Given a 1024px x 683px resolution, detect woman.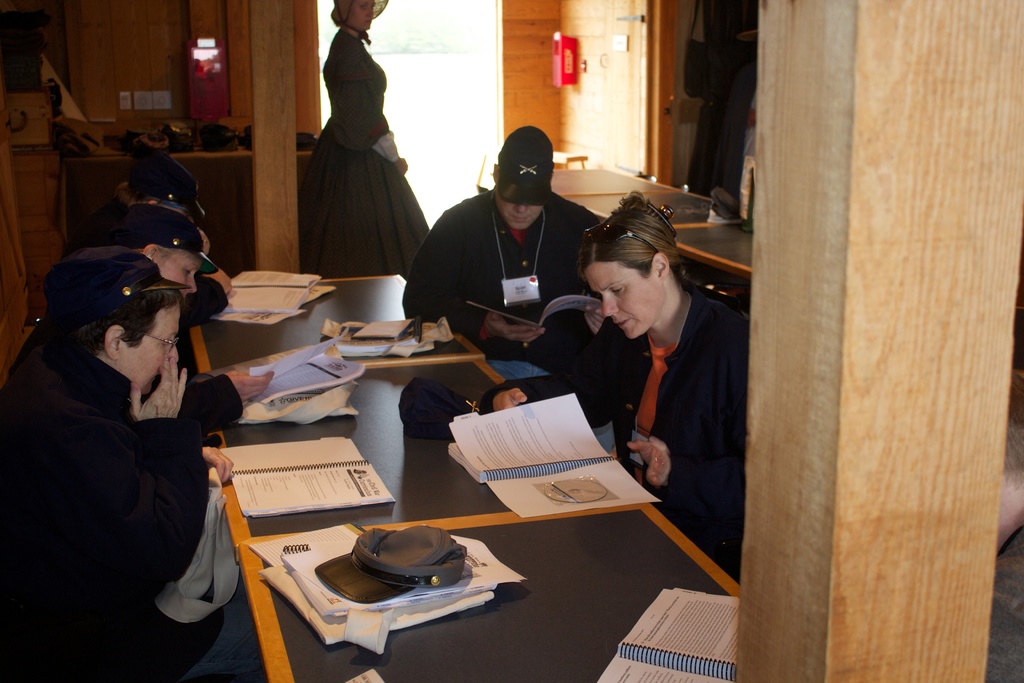
<region>295, 0, 435, 272</region>.
